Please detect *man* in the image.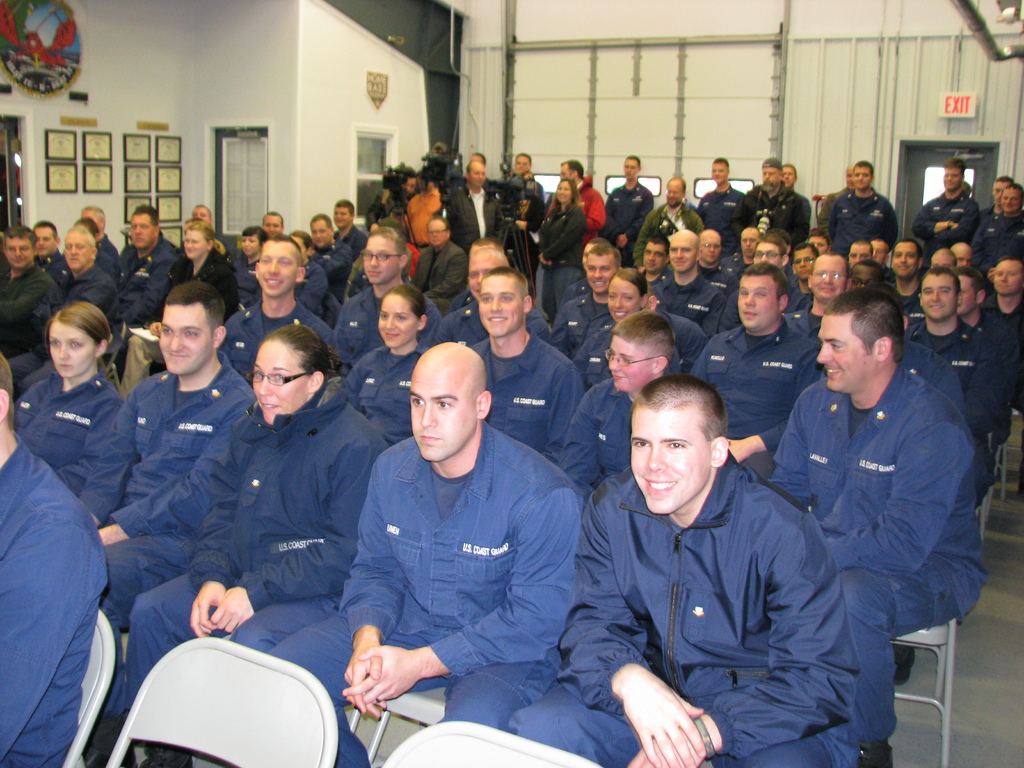
left=255, top=204, right=285, bottom=230.
